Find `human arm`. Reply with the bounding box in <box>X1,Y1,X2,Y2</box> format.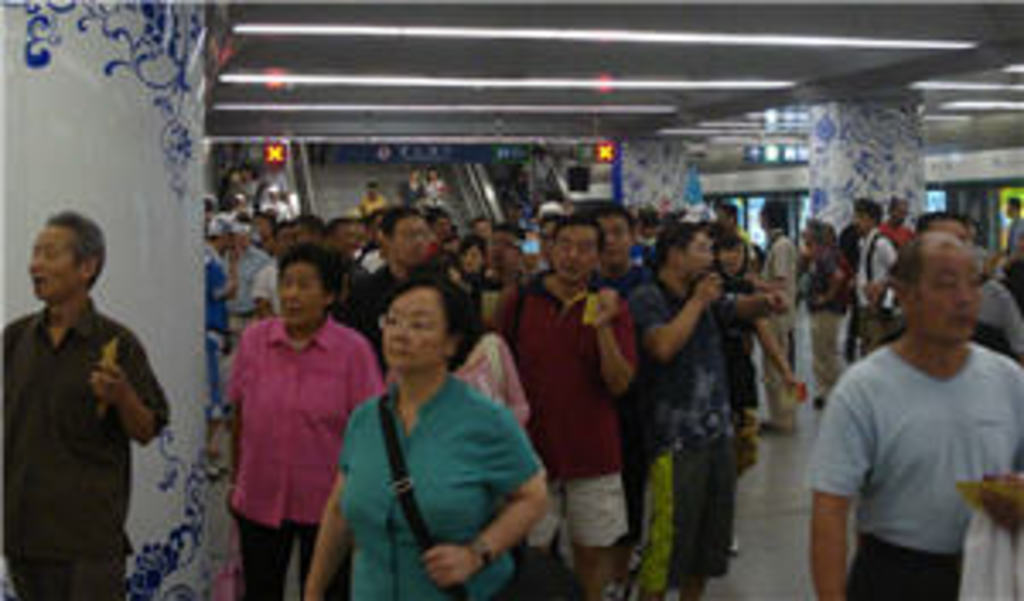
<box>973,464,1021,526</box>.
